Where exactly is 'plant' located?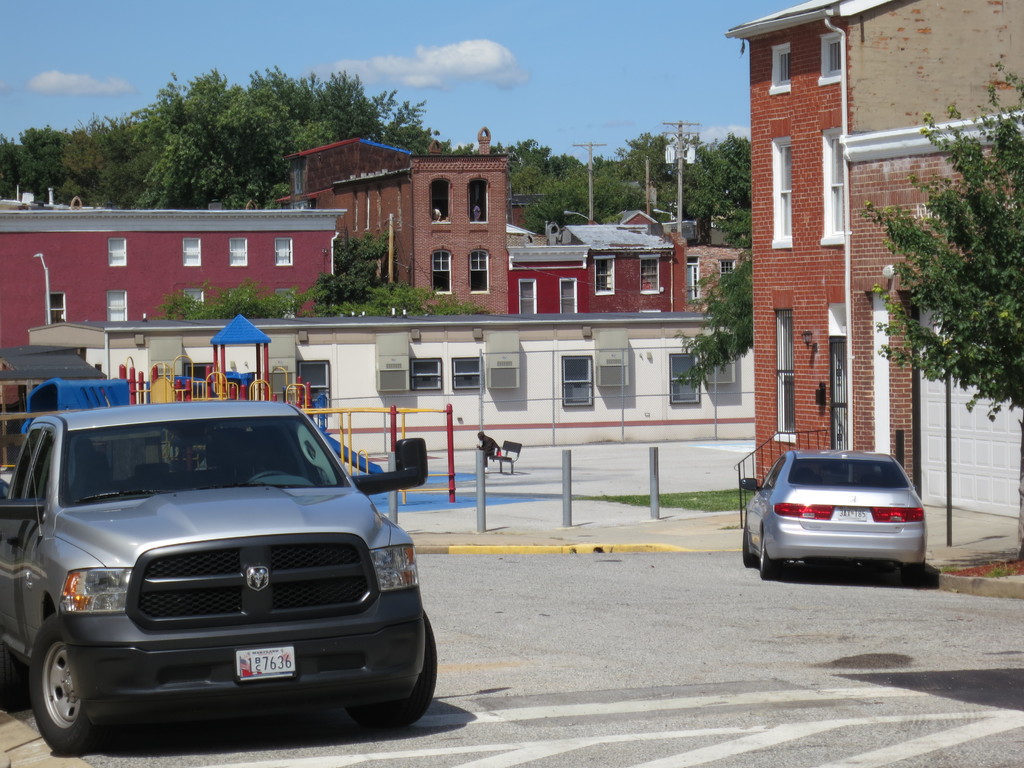
Its bounding box is left=201, top=276, right=270, bottom=318.
